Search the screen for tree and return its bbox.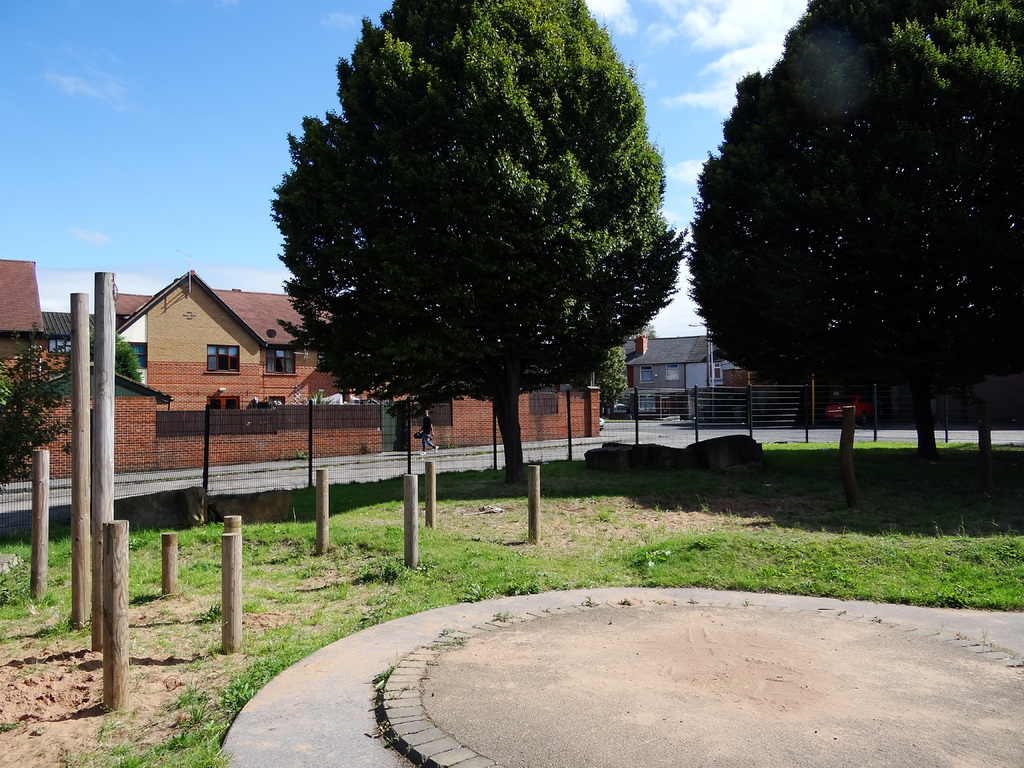
Found: {"x1": 273, "y1": 0, "x2": 686, "y2": 488}.
